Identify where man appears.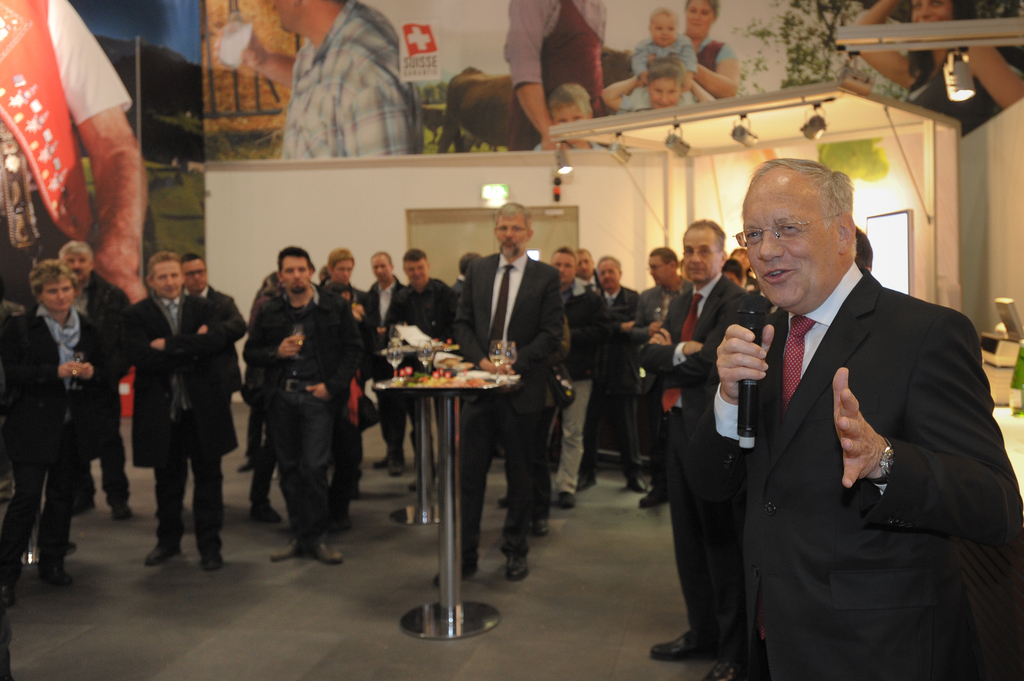
Appears at x1=575 y1=248 x2=596 y2=299.
